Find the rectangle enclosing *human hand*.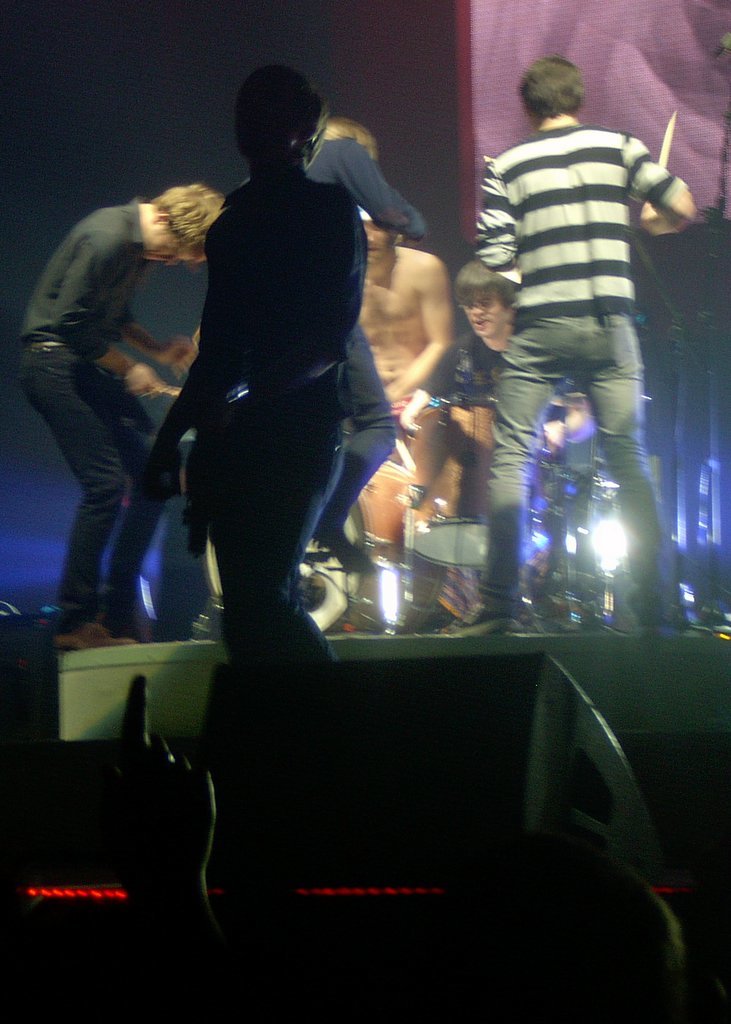
<bbox>110, 671, 217, 884</bbox>.
